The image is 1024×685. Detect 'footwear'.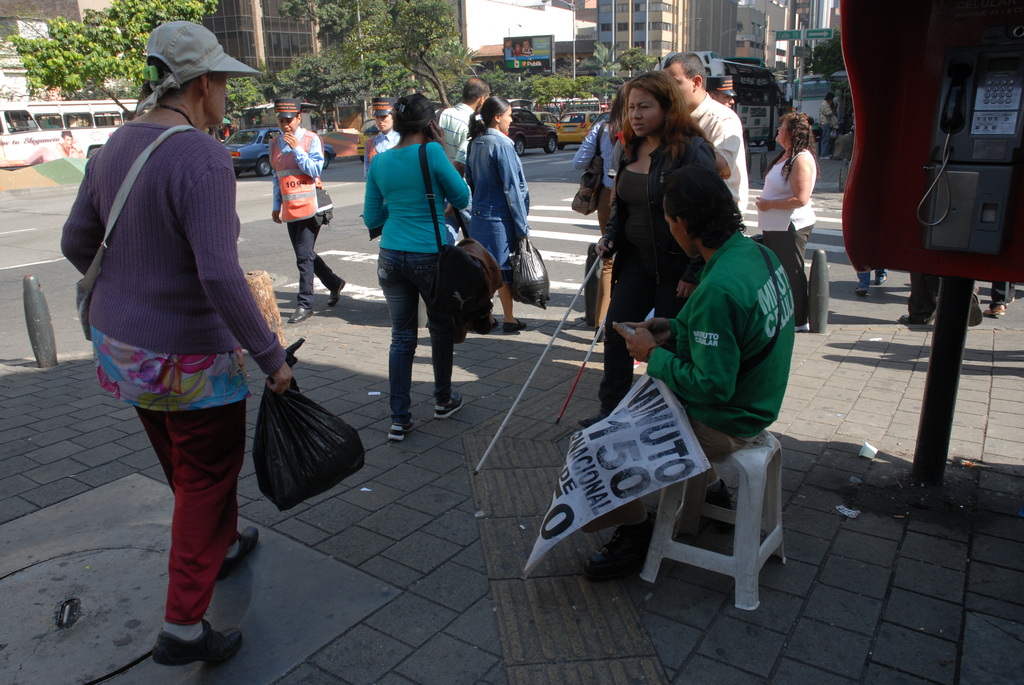
Detection: [x1=1011, y1=294, x2=1014, y2=304].
